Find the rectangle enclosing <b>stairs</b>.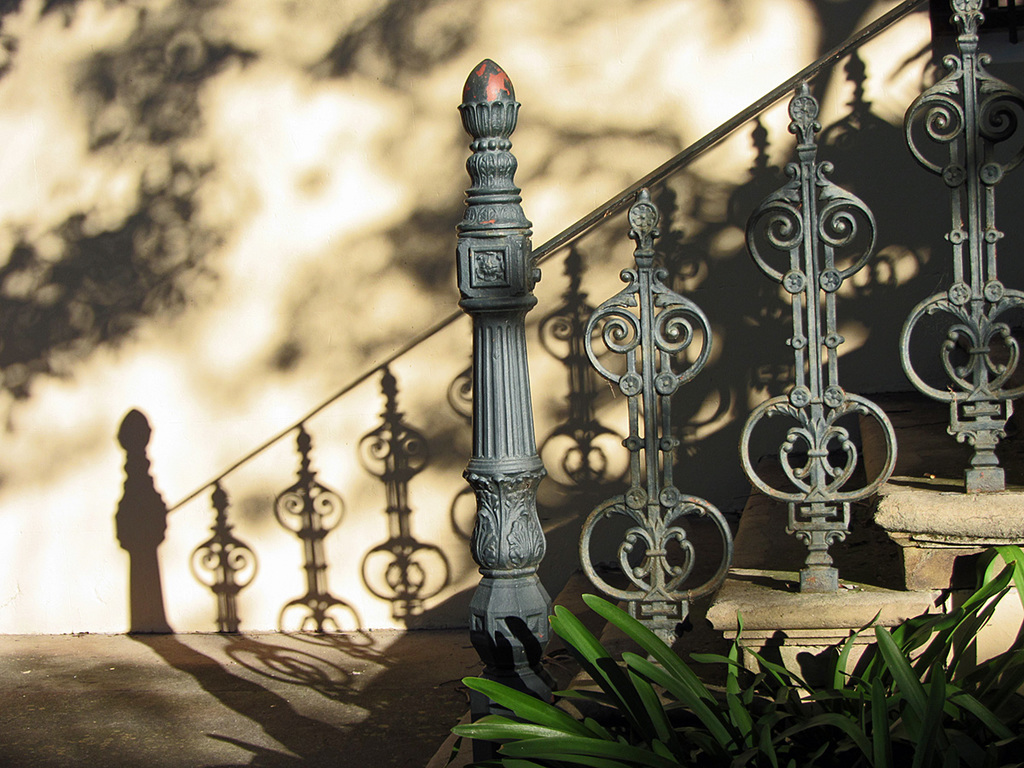
425/389/1023/767.
